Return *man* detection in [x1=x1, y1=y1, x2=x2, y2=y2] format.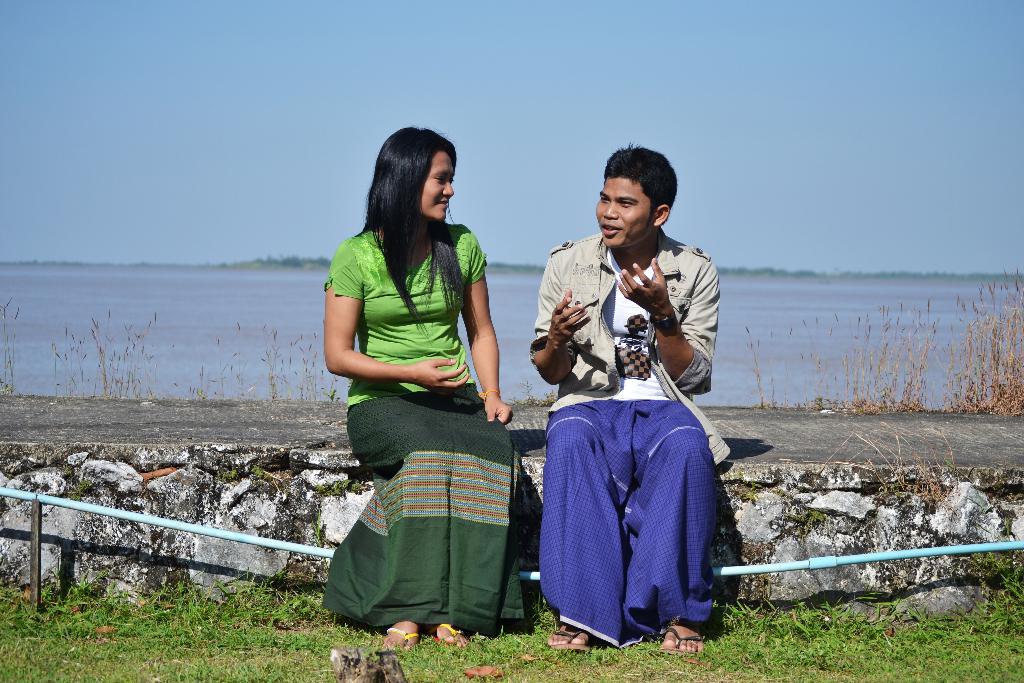
[x1=522, y1=216, x2=728, y2=649].
